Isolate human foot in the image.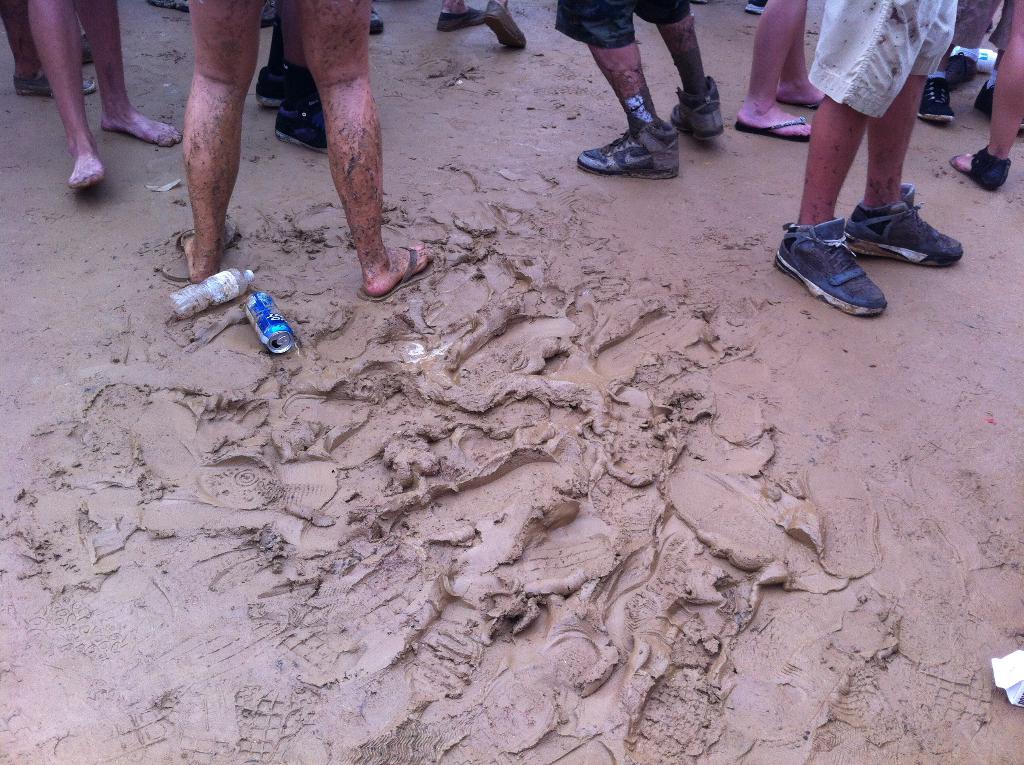
Isolated region: x1=736, y1=90, x2=812, y2=136.
